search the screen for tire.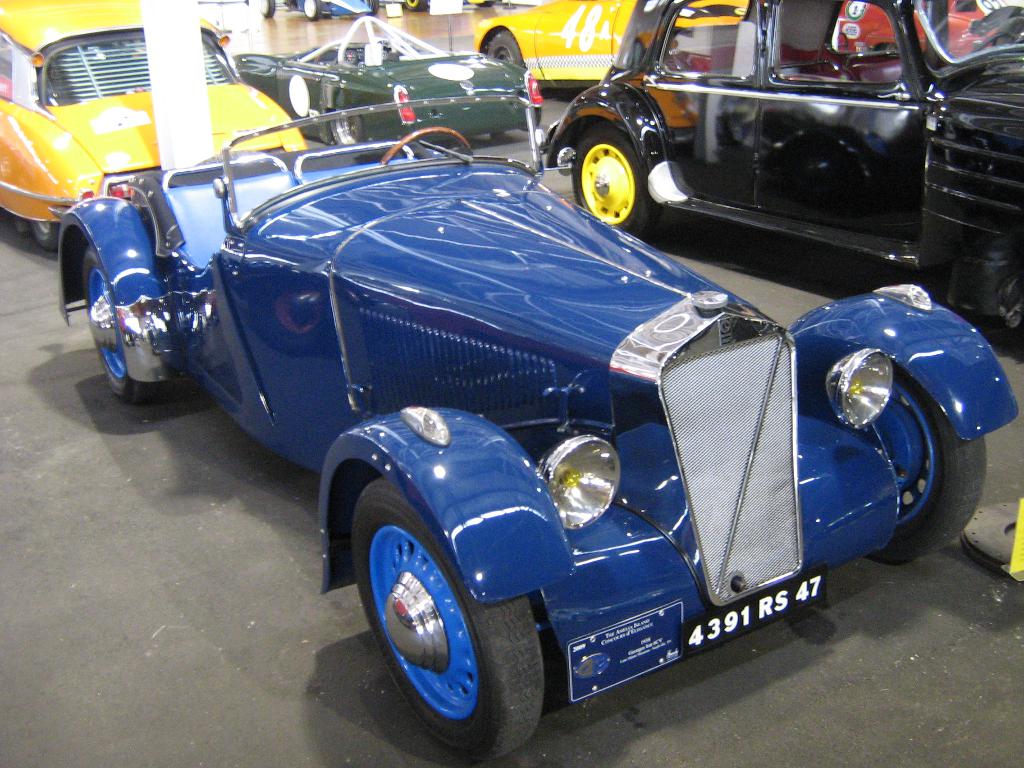
Found at [left=860, top=365, right=988, bottom=568].
